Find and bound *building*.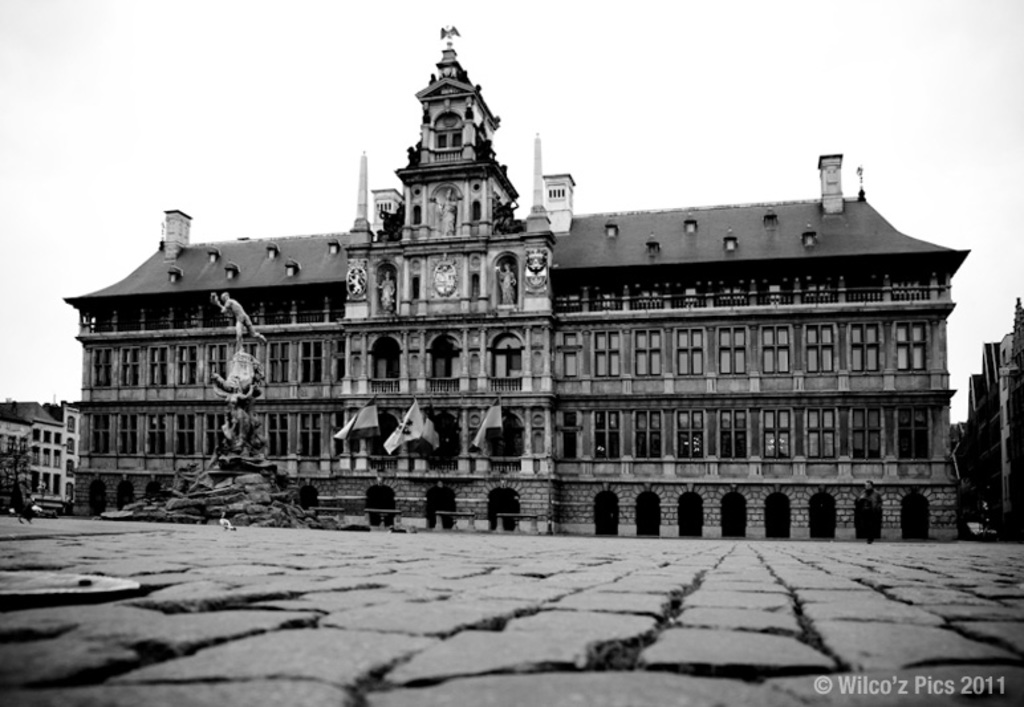
Bound: bbox=(38, 401, 77, 508).
